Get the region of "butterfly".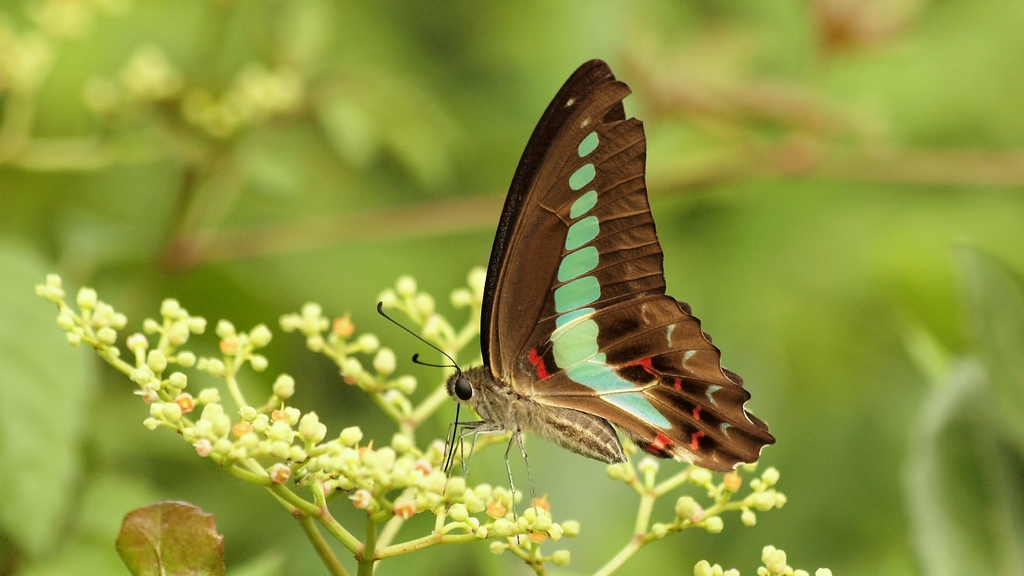
[left=369, top=67, right=776, bottom=491].
